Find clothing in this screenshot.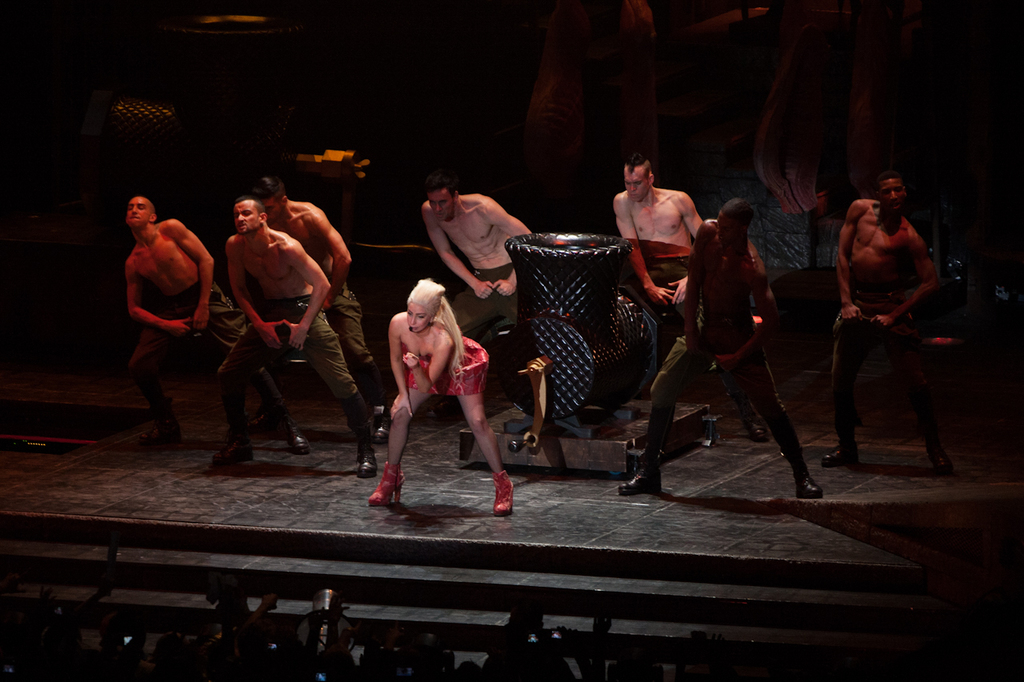
The bounding box for clothing is {"x1": 464, "y1": 259, "x2": 516, "y2": 332}.
